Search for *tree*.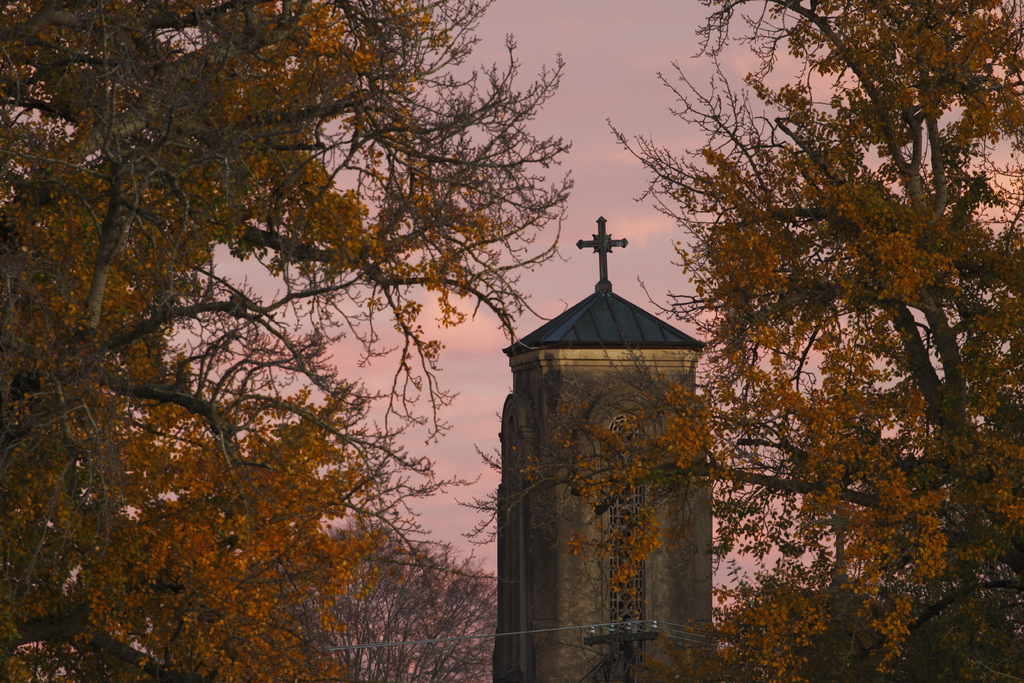
Found at [x1=279, y1=516, x2=500, y2=682].
